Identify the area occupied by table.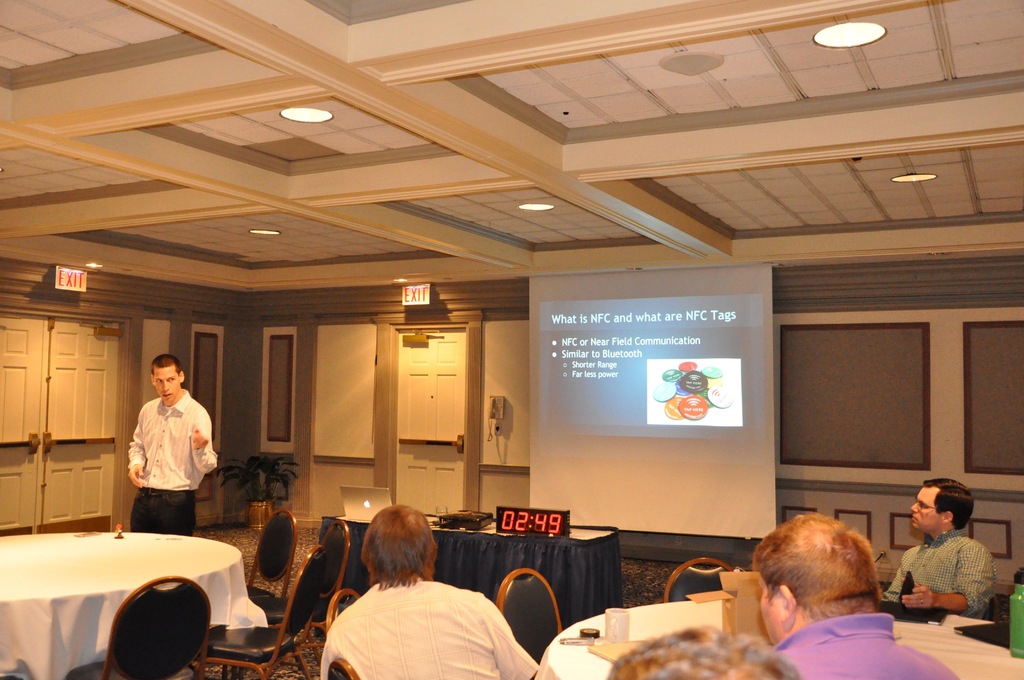
Area: left=0, top=527, right=273, bottom=679.
